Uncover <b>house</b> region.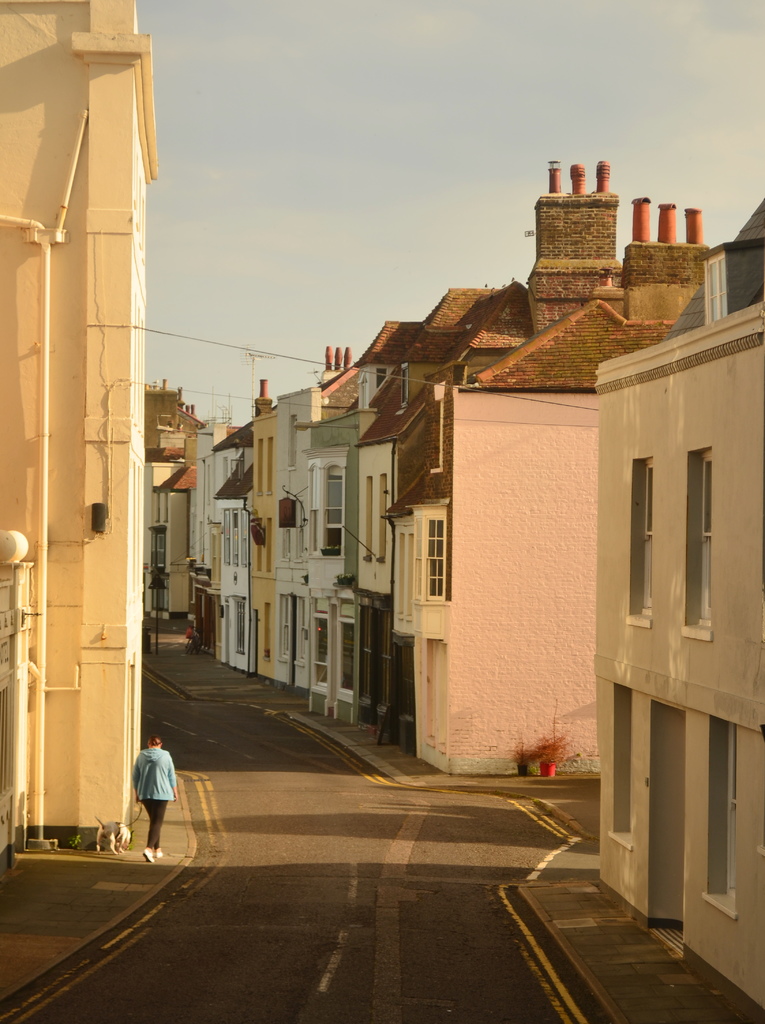
Uncovered: x1=0 y1=558 x2=32 y2=882.
